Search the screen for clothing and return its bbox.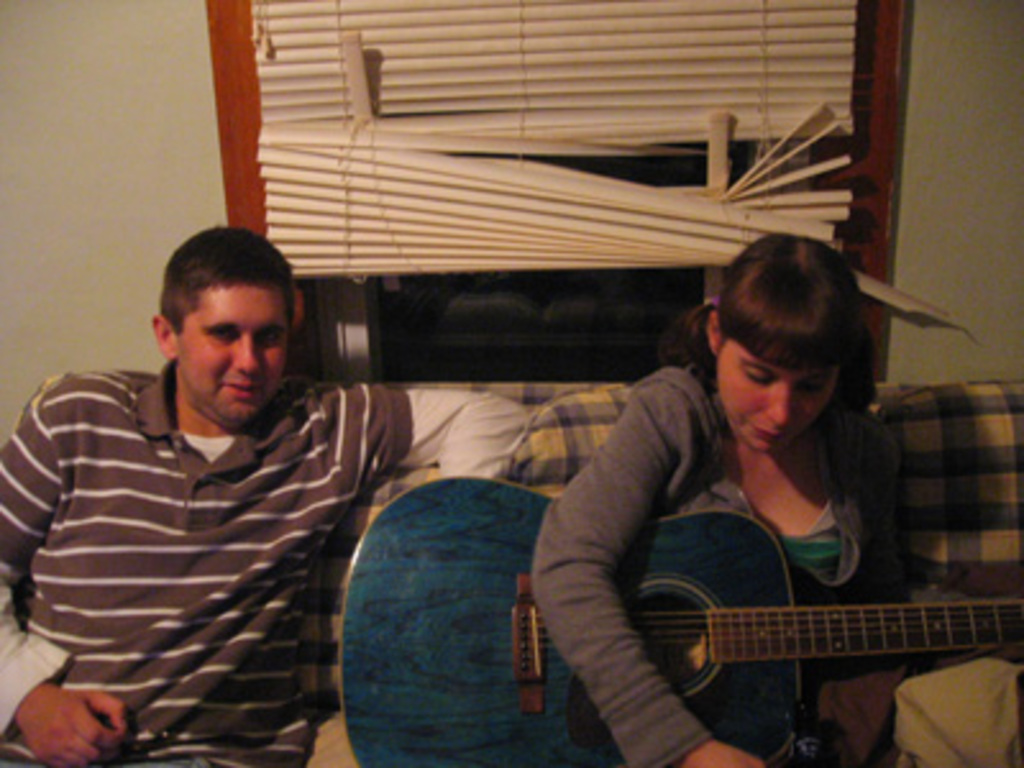
Found: x1=535 y1=369 x2=909 y2=765.
